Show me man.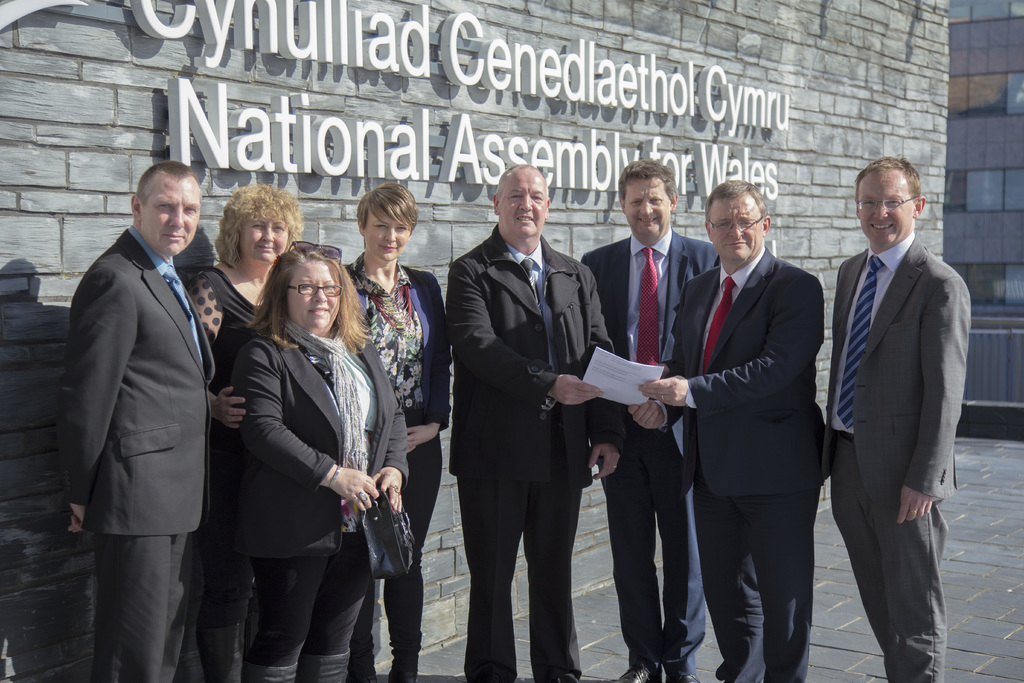
man is here: bbox=(820, 134, 979, 682).
